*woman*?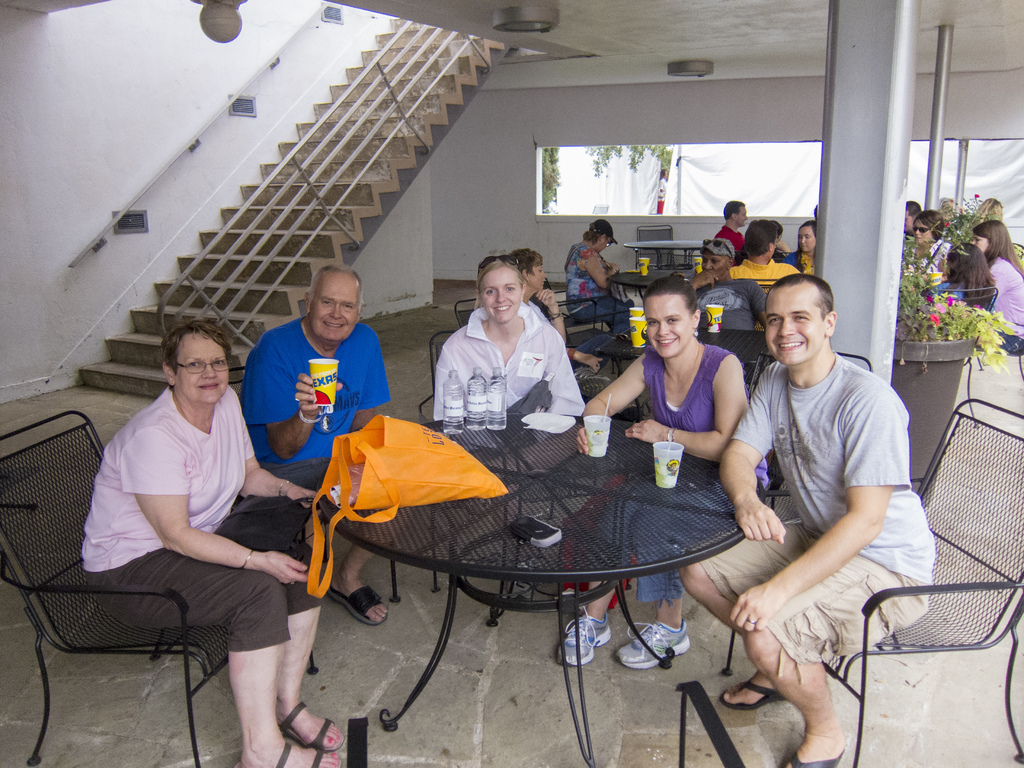
923, 237, 1001, 323
